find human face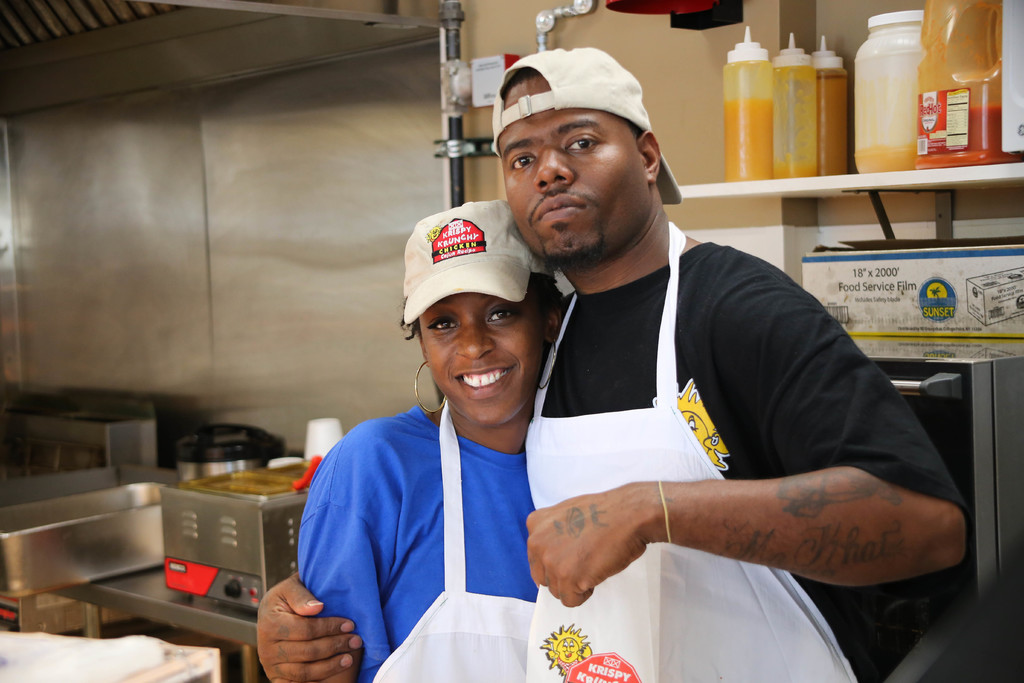
crop(420, 293, 544, 424)
